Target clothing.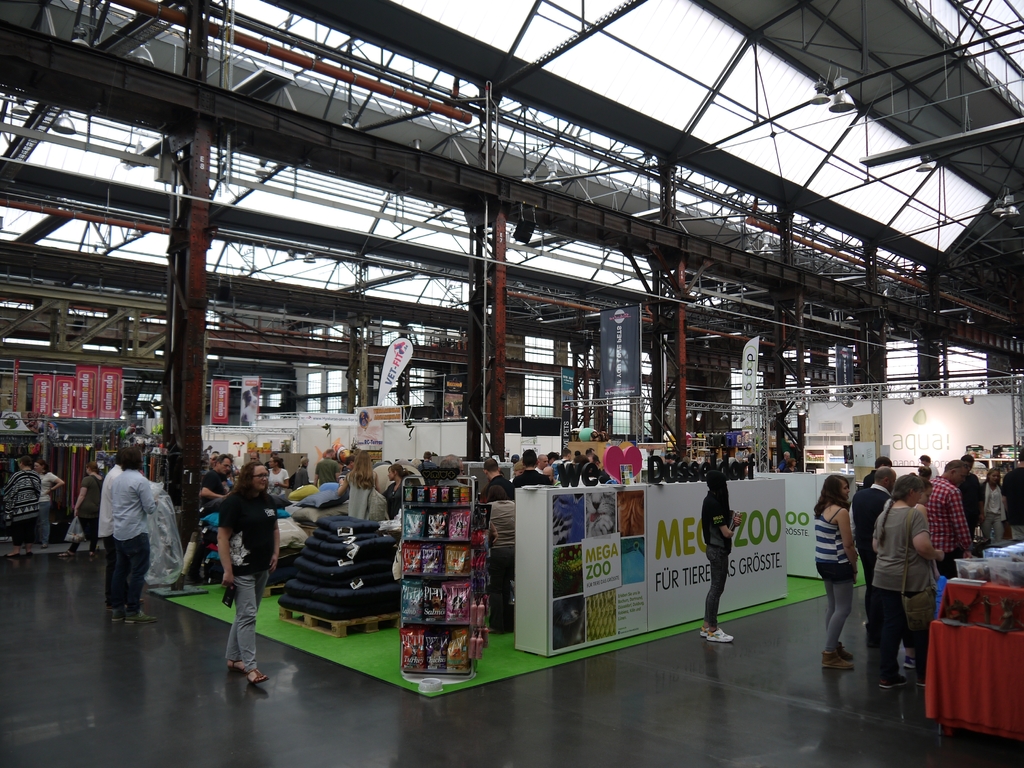
Target region: bbox=[216, 472, 269, 675].
